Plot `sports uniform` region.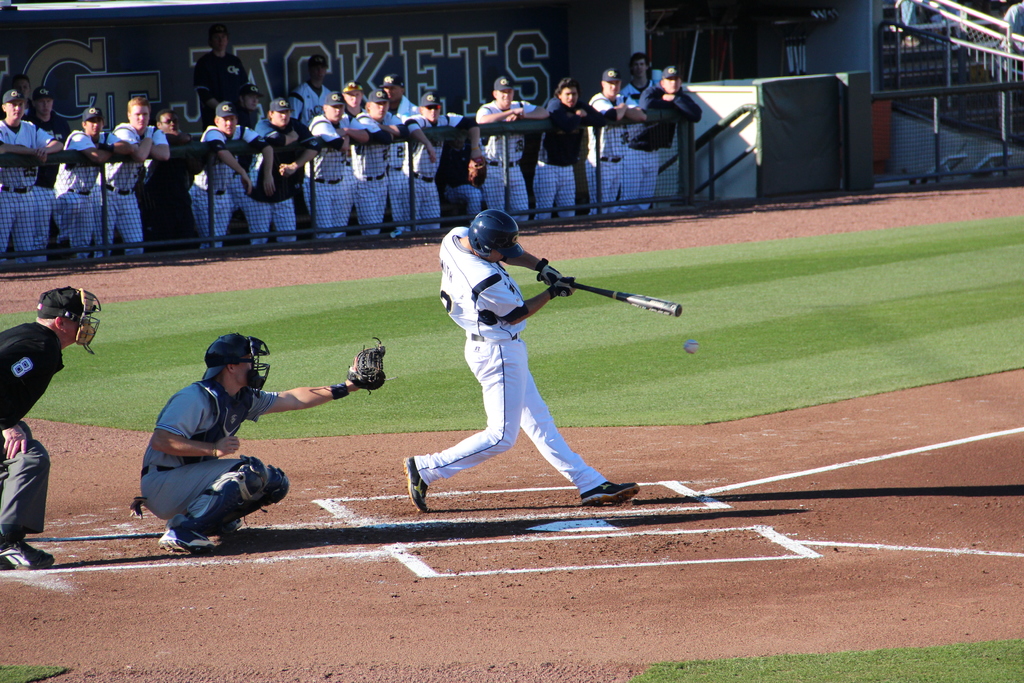
Plotted at region(60, 119, 115, 263).
